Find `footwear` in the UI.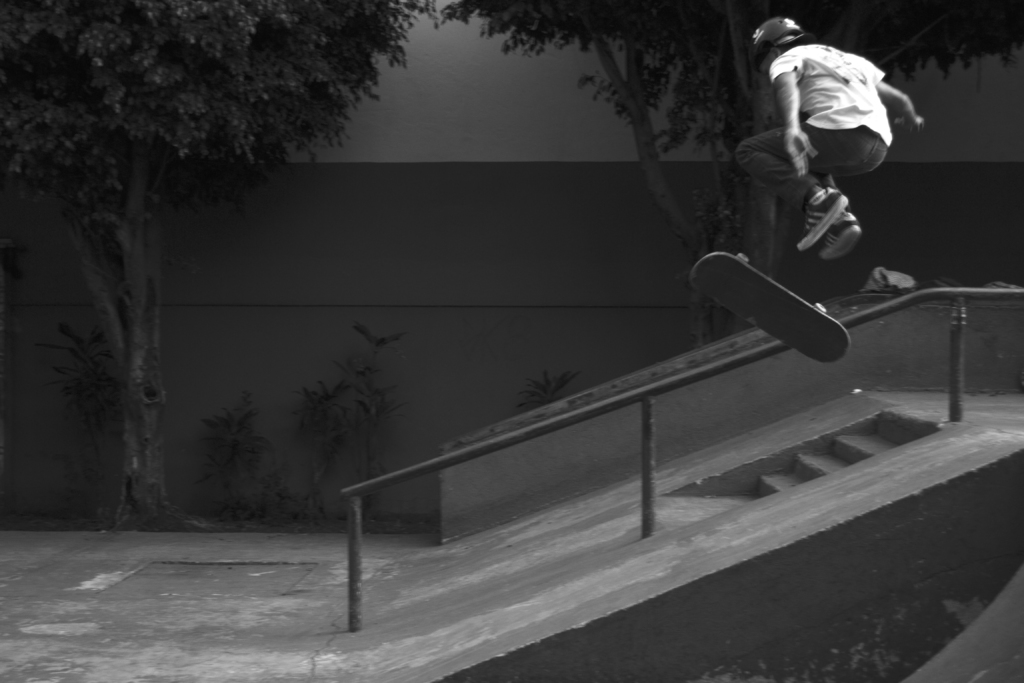
UI element at 819 212 866 258.
